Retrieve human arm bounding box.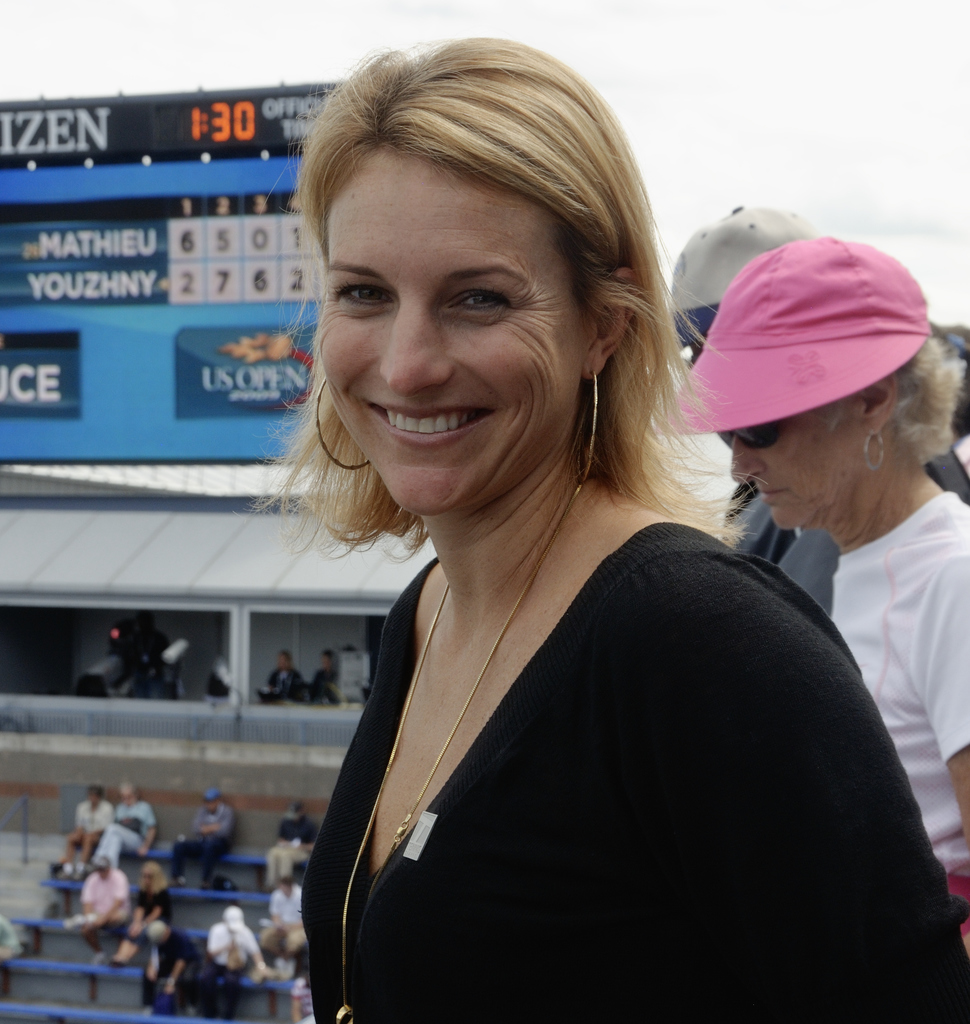
Bounding box: box=[85, 804, 118, 836].
